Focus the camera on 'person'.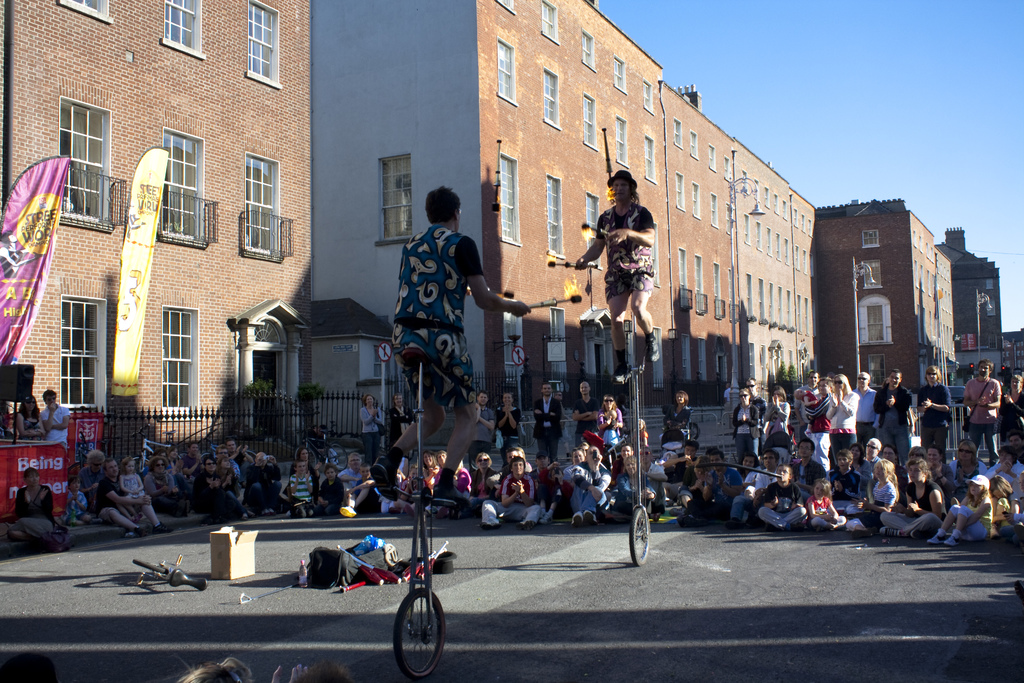
Focus region: 175/656/257/682.
